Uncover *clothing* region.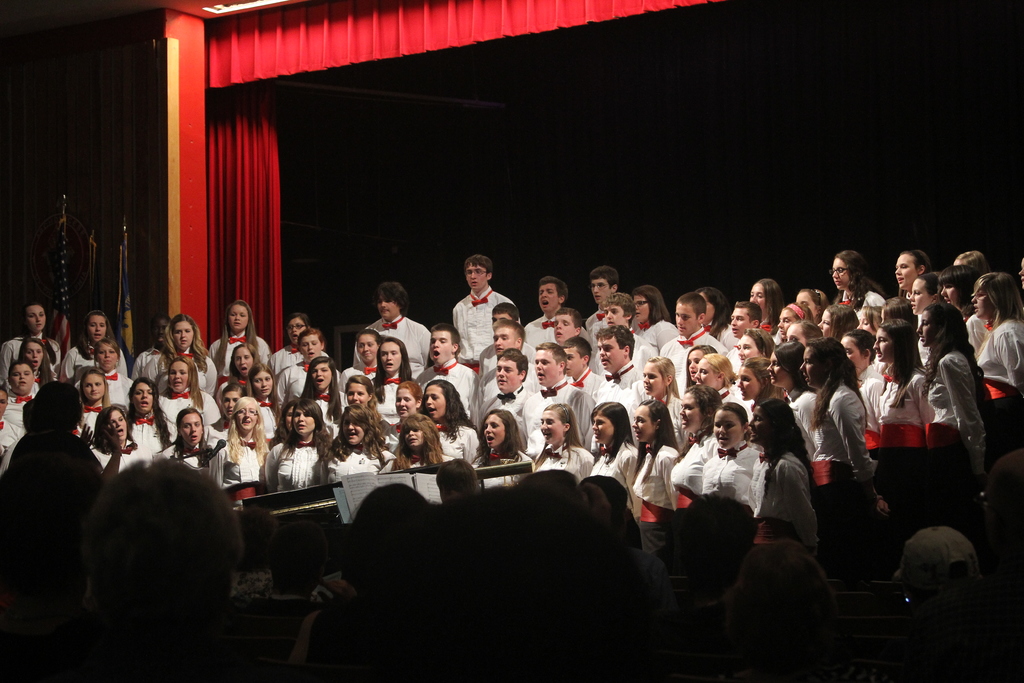
Uncovered: 311:388:348:427.
